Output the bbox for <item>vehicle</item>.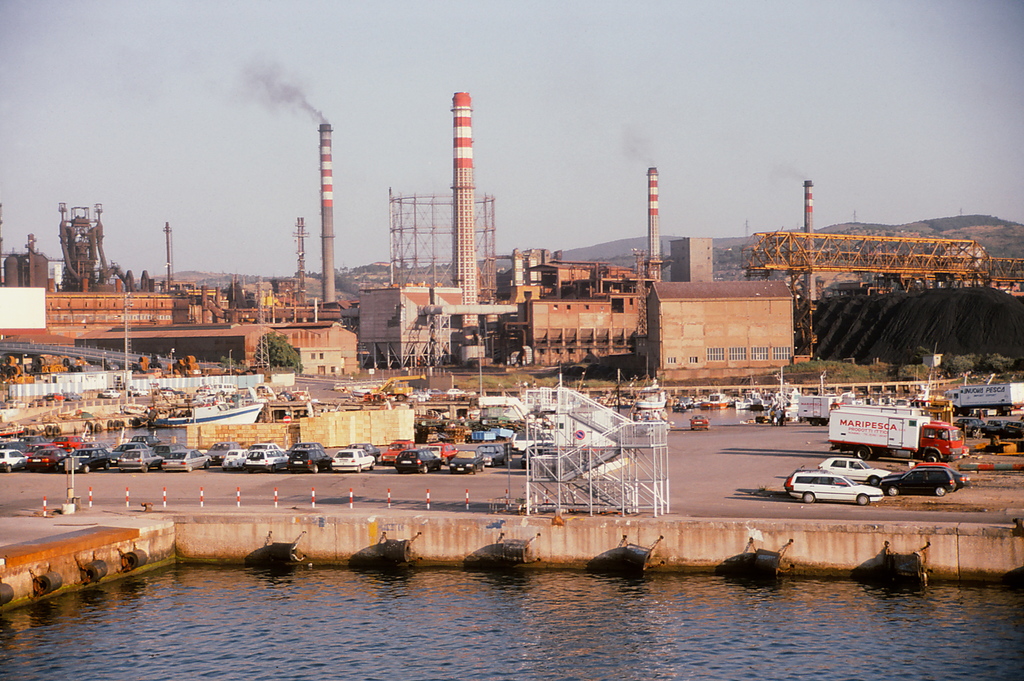
220, 447, 252, 471.
